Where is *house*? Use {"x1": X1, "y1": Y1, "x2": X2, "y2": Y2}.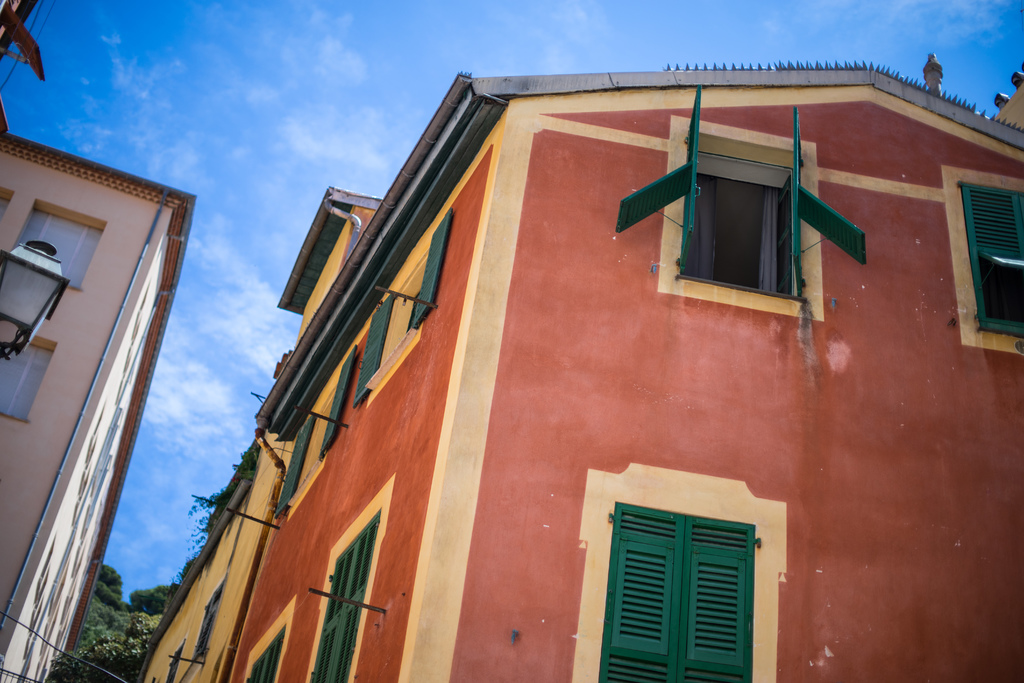
{"x1": 230, "y1": 55, "x2": 1023, "y2": 682}.
